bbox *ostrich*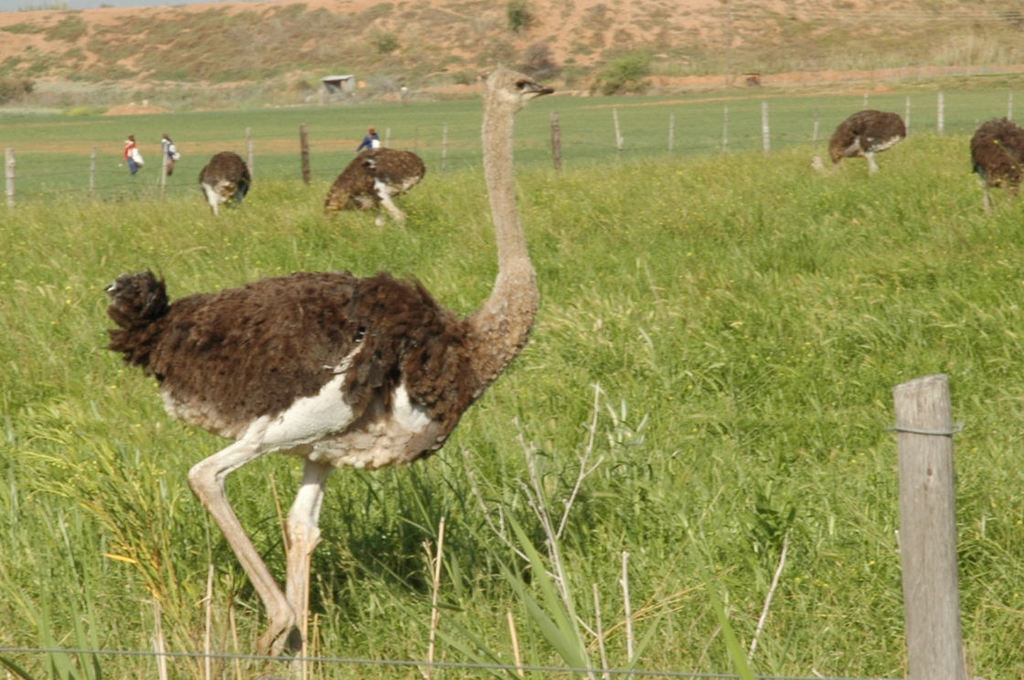
box=[113, 96, 564, 631]
